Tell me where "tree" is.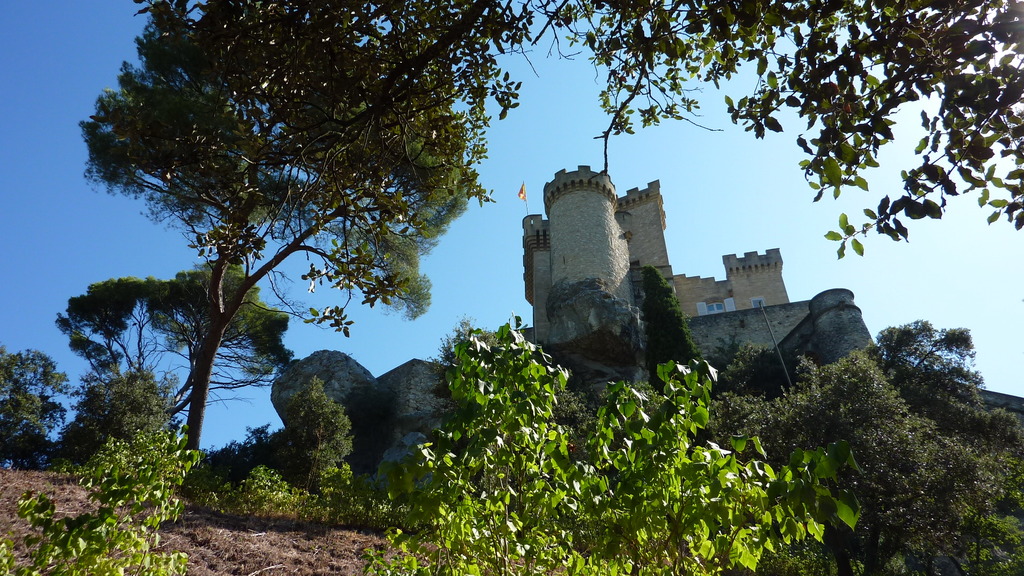
"tree" is at locate(886, 310, 993, 427).
